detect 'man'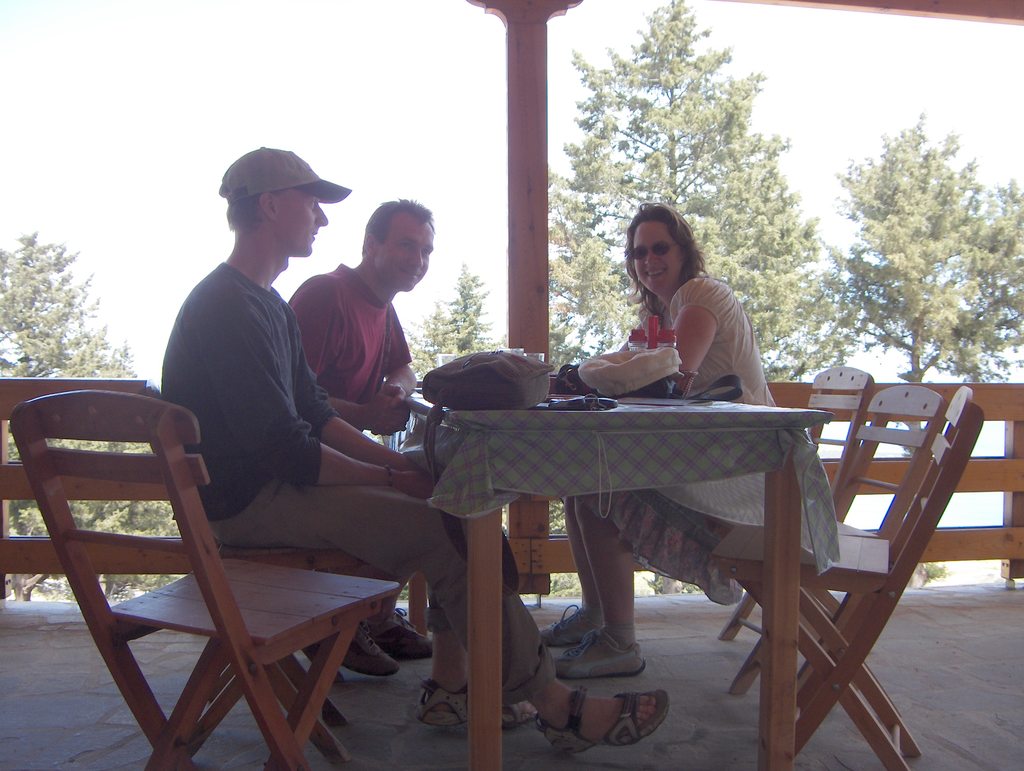
crop(158, 147, 671, 759)
